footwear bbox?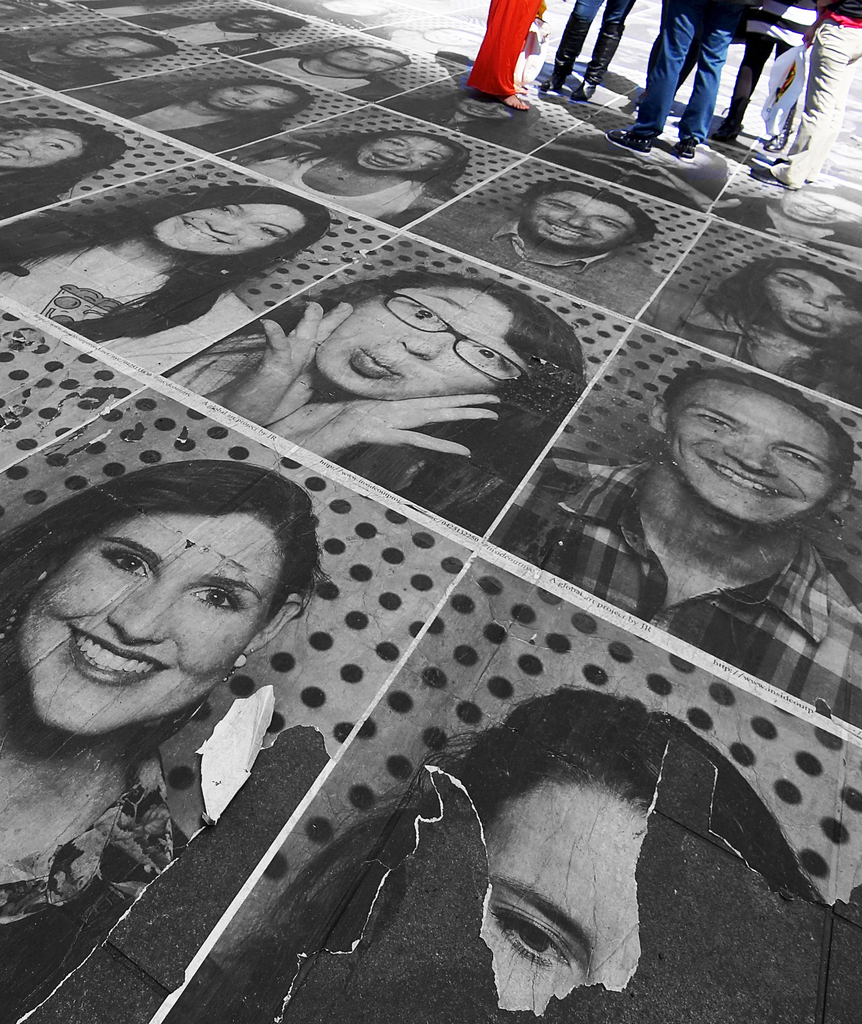
(763,108,795,152)
